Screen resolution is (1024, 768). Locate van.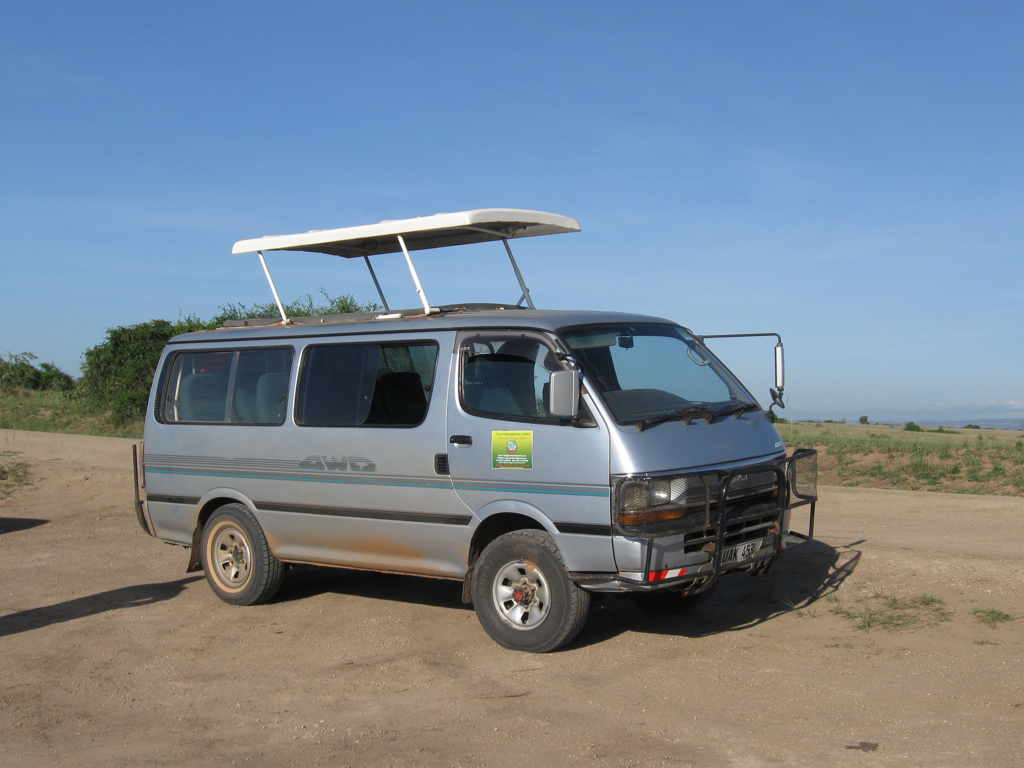
<bbox>127, 203, 820, 653</bbox>.
